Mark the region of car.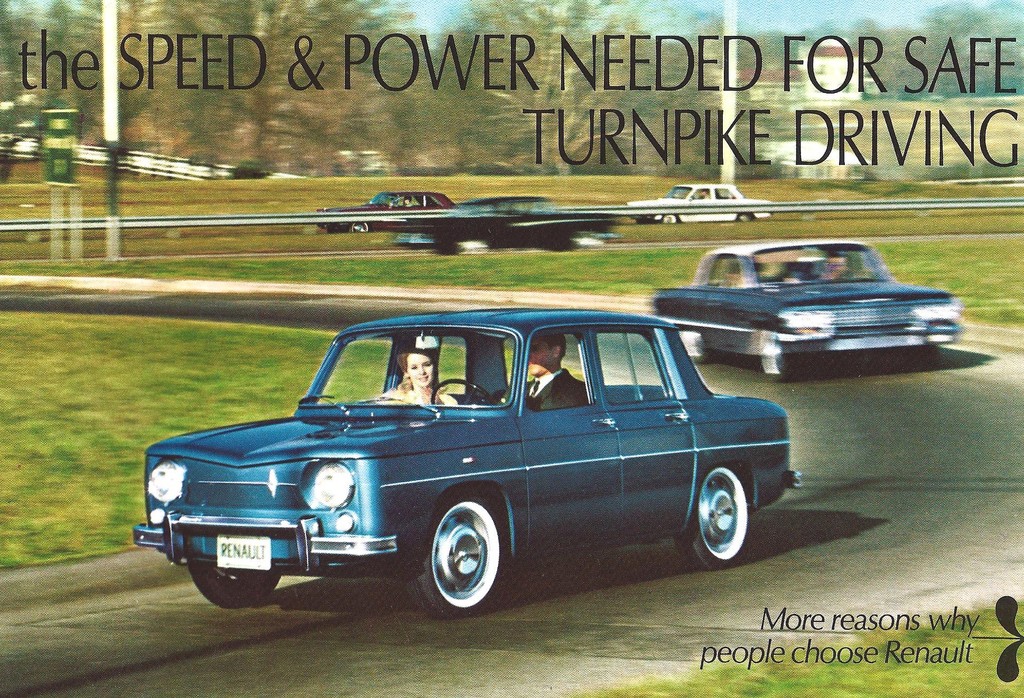
Region: box(388, 197, 615, 249).
